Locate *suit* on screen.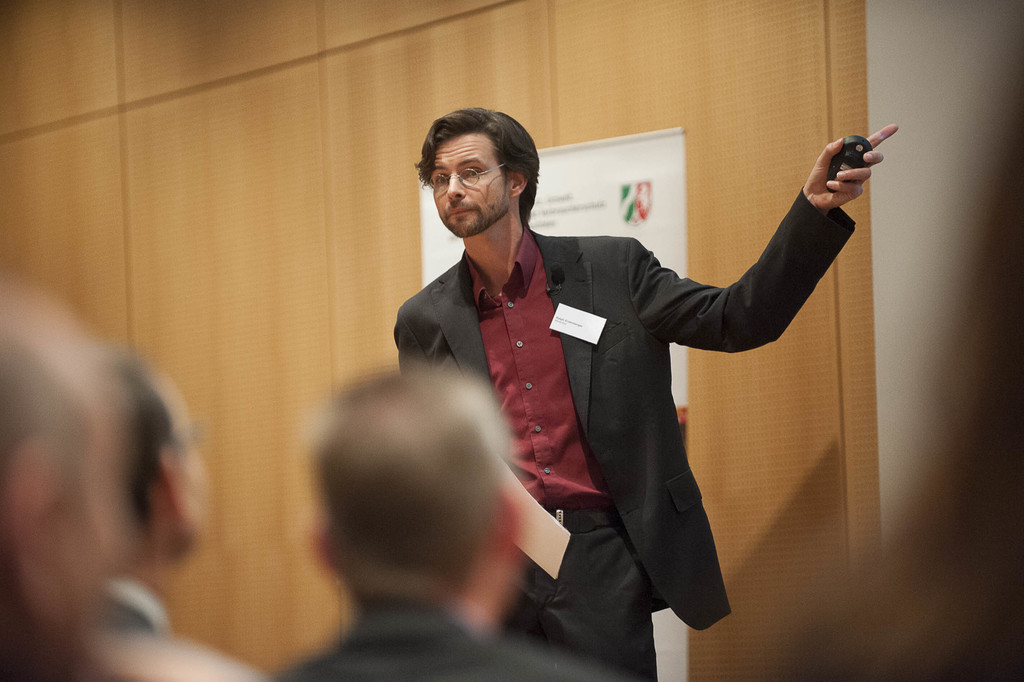
On screen at (left=260, top=594, right=618, bottom=681).
